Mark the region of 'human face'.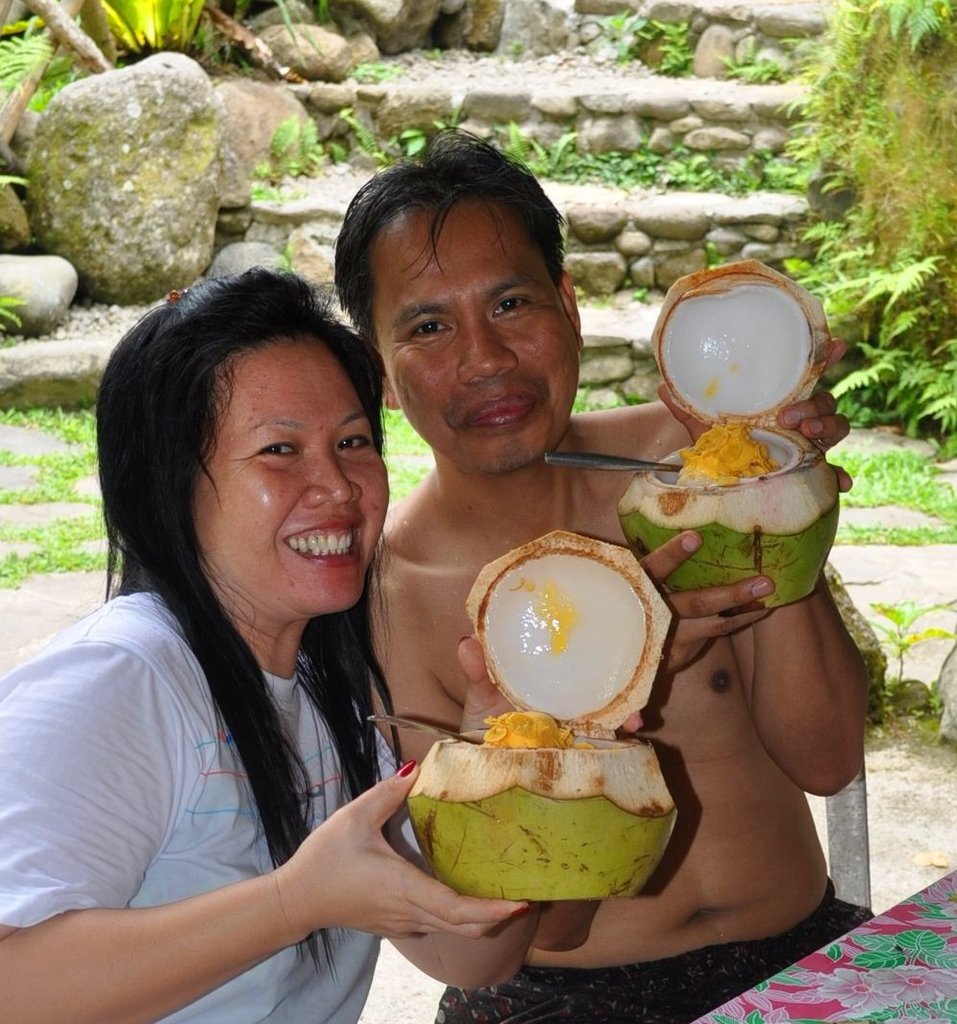
Region: (left=364, top=203, right=582, bottom=466).
